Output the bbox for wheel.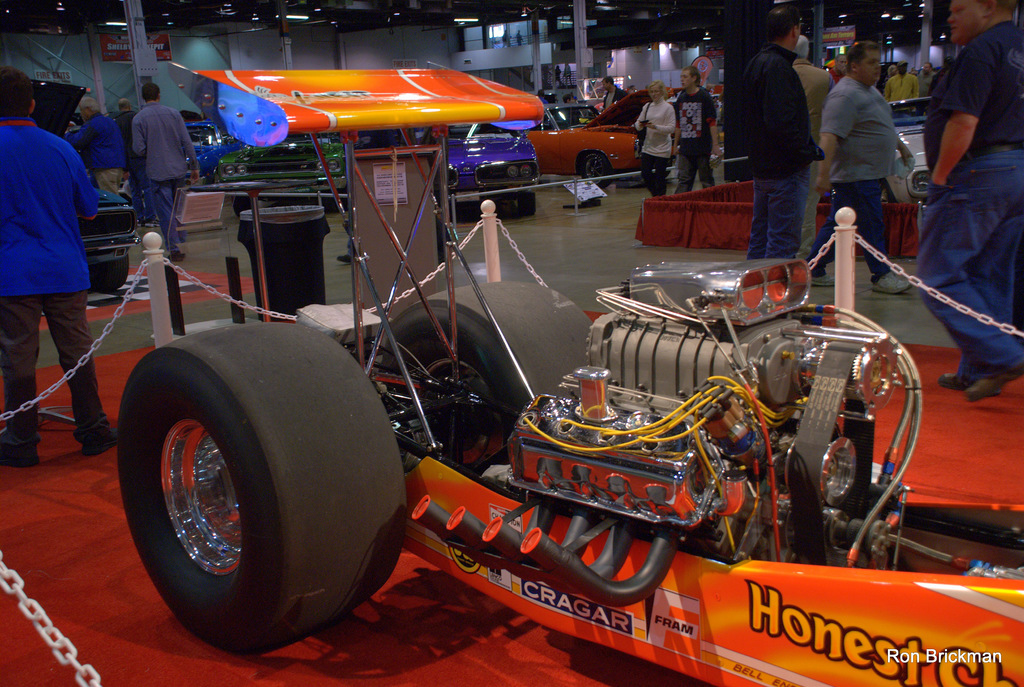
x1=119 y1=336 x2=378 y2=636.
